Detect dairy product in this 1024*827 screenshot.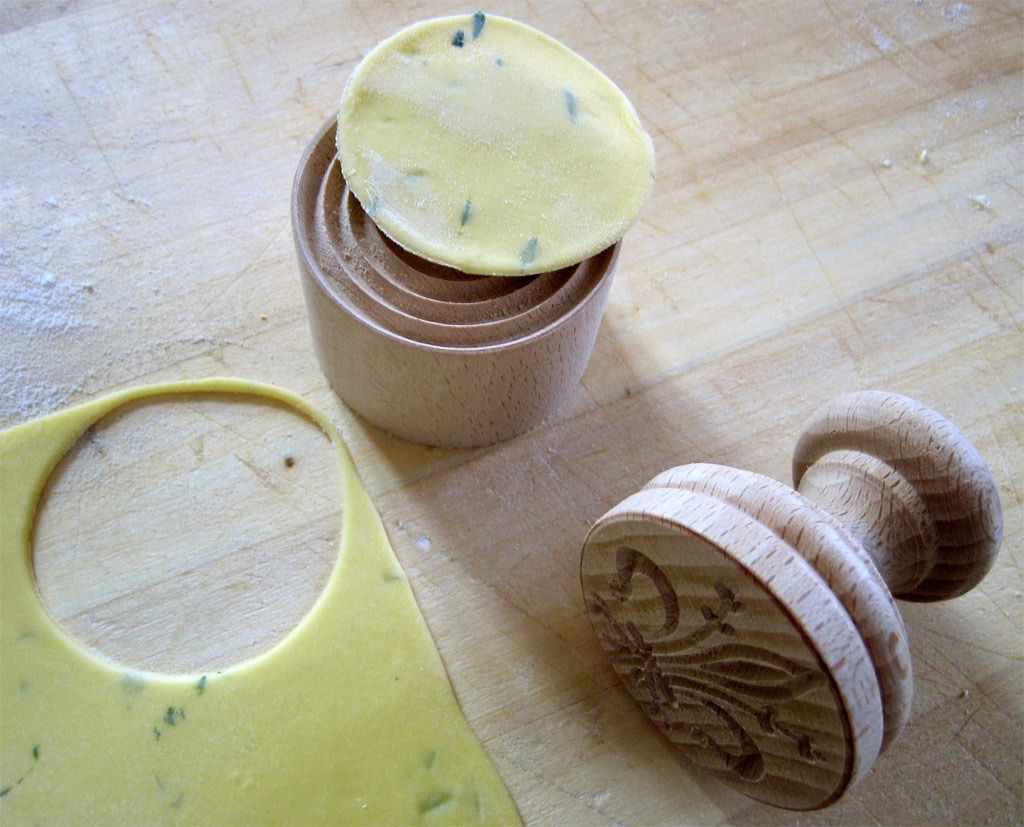
Detection: l=332, t=3, r=649, b=279.
